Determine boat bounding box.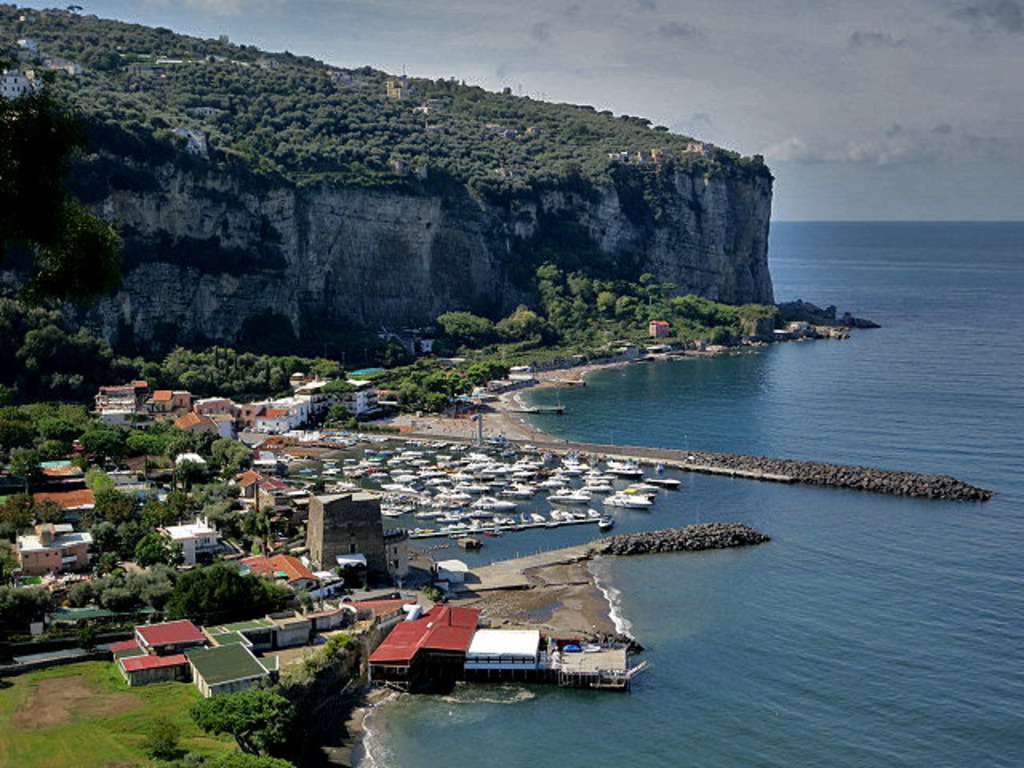
Determined: 646,466,685,494.
